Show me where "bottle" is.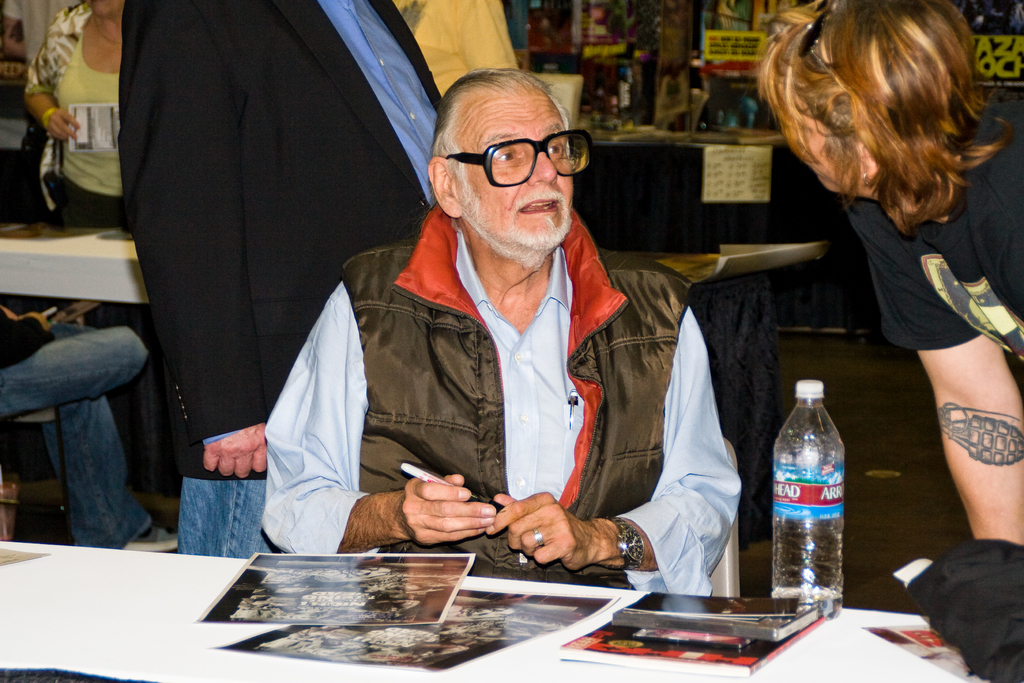
"bottle" is at region(778, 377, 848, 628).
